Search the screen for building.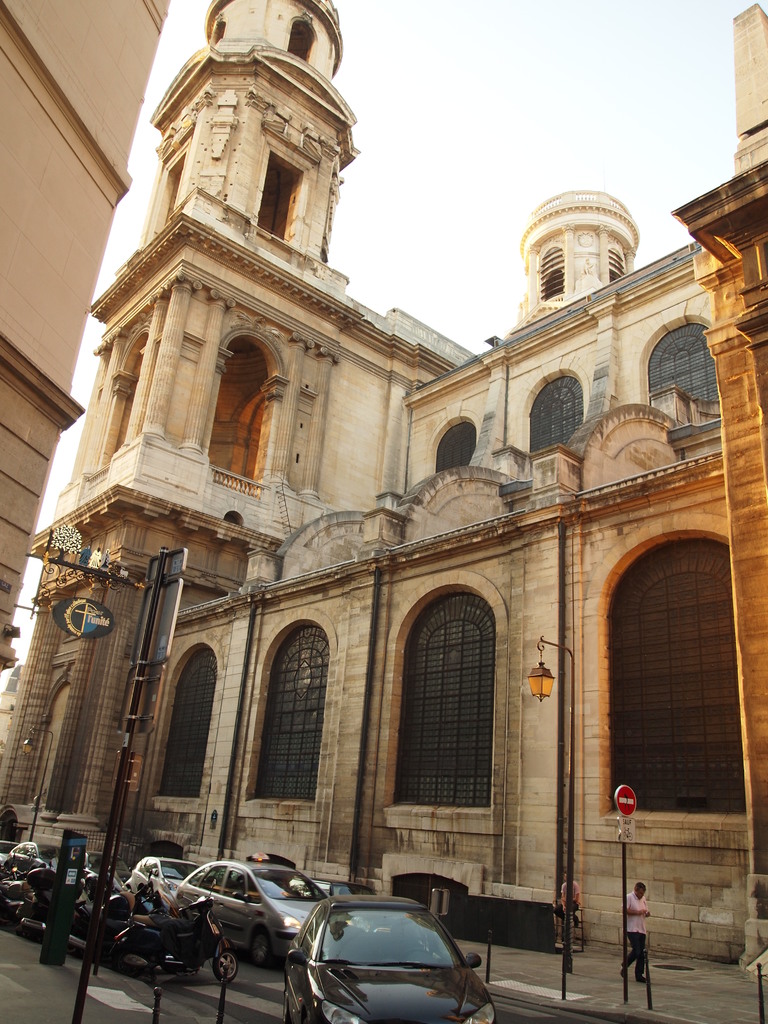
Found at [0, 0, 168, 684].
